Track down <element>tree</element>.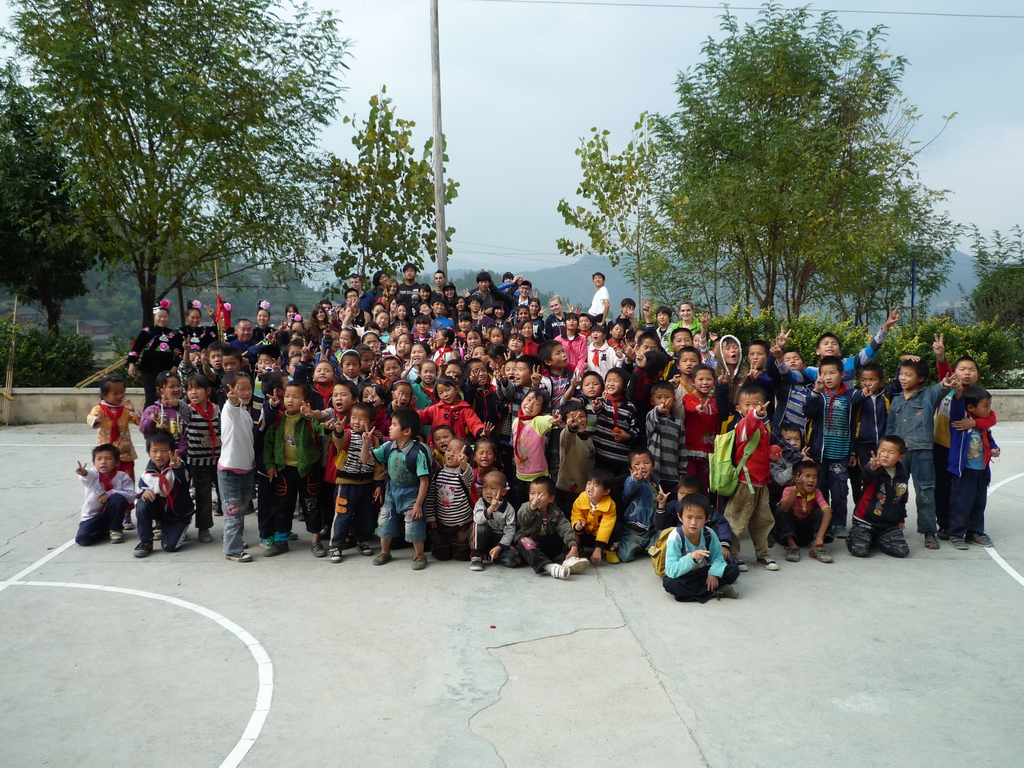
Tracked to Rect(550, 120, 665, 276).
